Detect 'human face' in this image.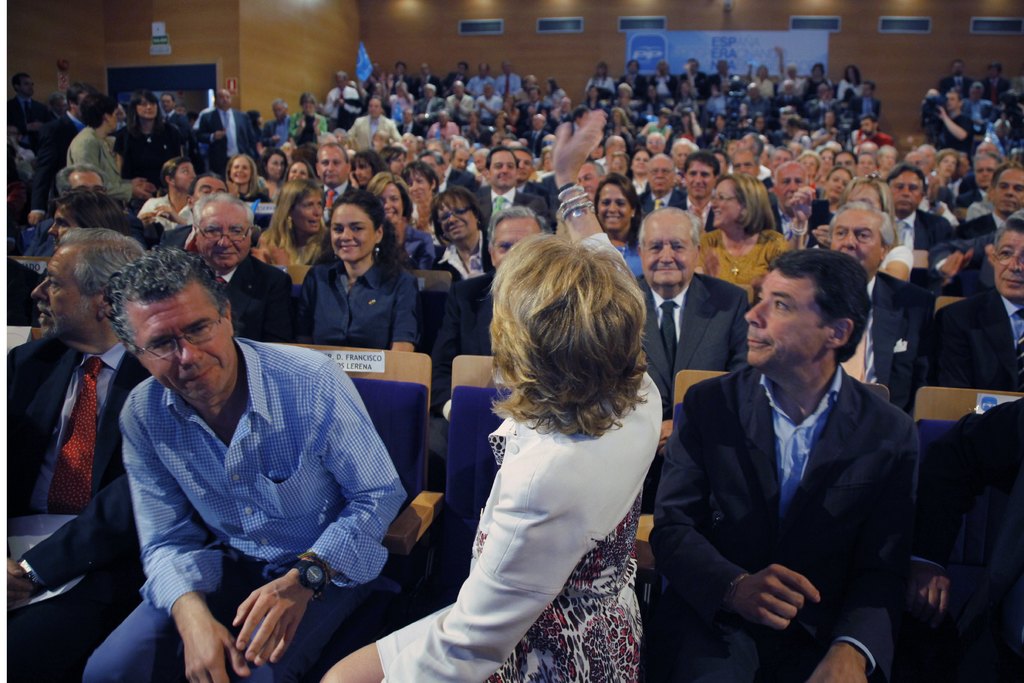
Detection: l=965, t=86, r=981, b=101.
